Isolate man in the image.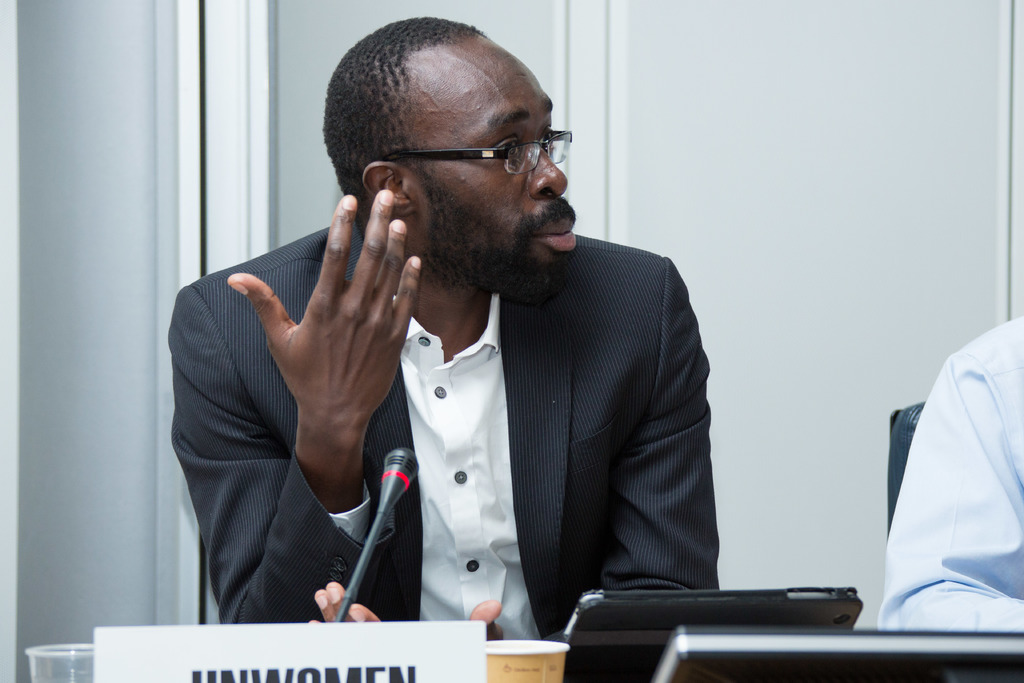
Isolated region: region(273, 67, 764, 648).
